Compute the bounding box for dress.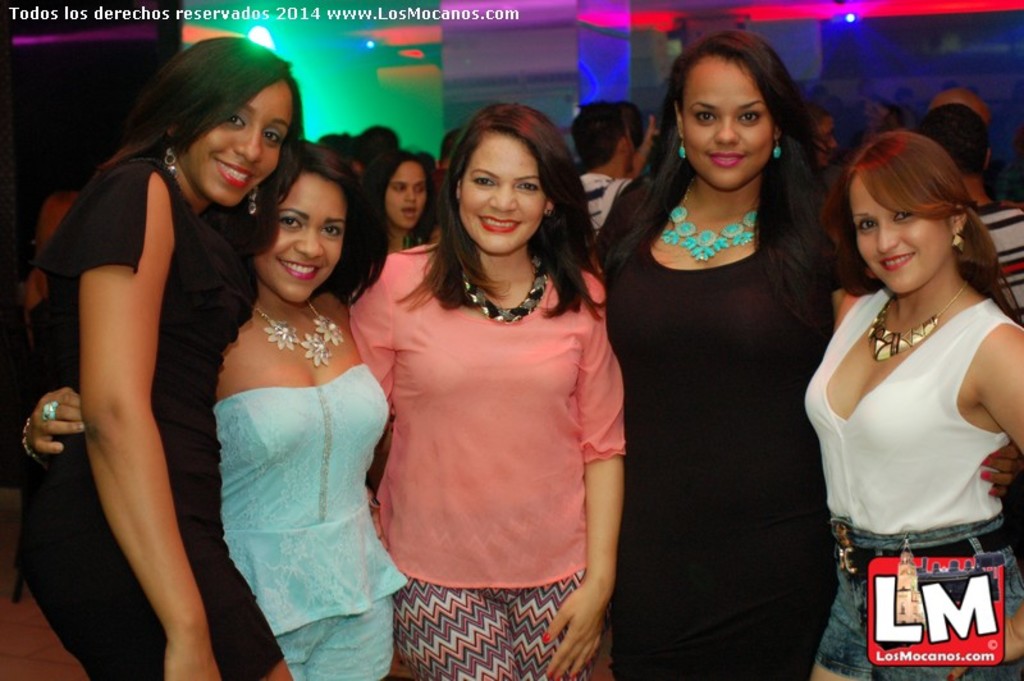
(x1=596, y1=229, x2=845, y2=680).
